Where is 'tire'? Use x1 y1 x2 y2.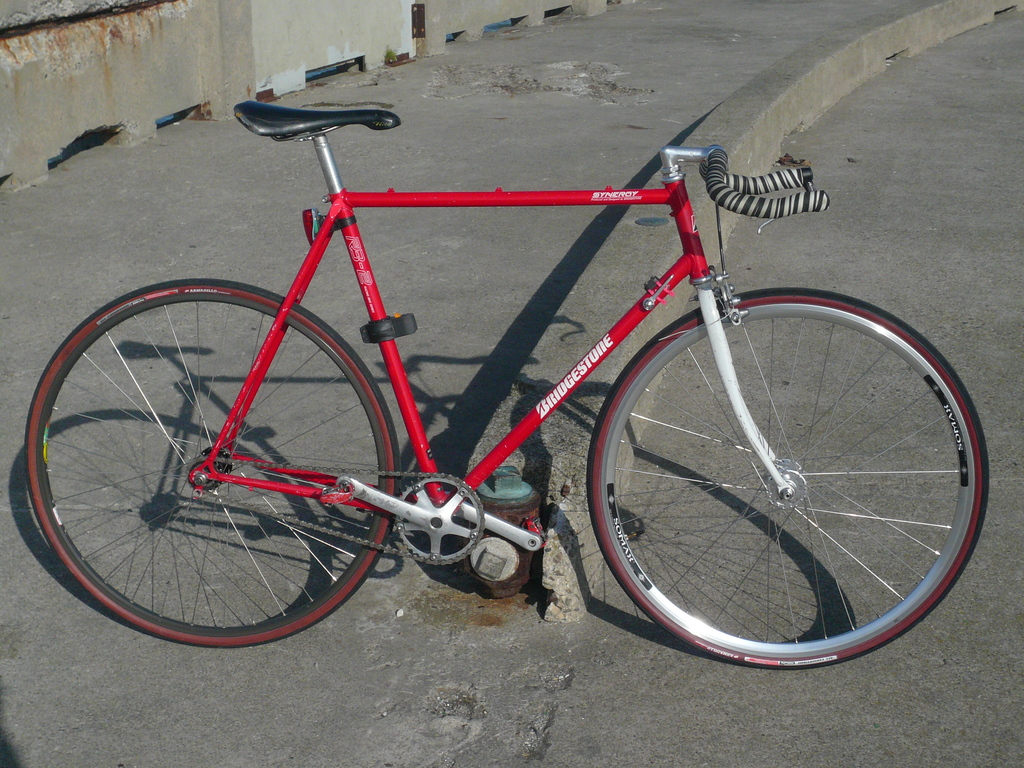
585 289 988 669.
